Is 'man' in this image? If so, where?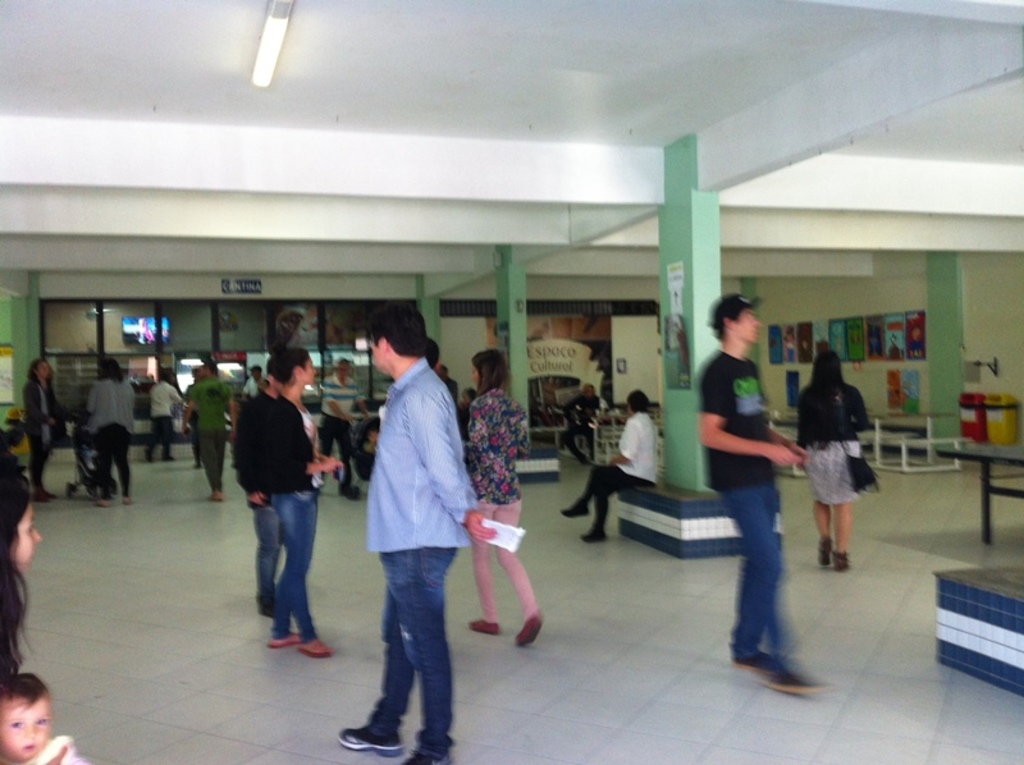
Yes, at pyautogui.locateOnScreen(438, 366, 461, 411).
